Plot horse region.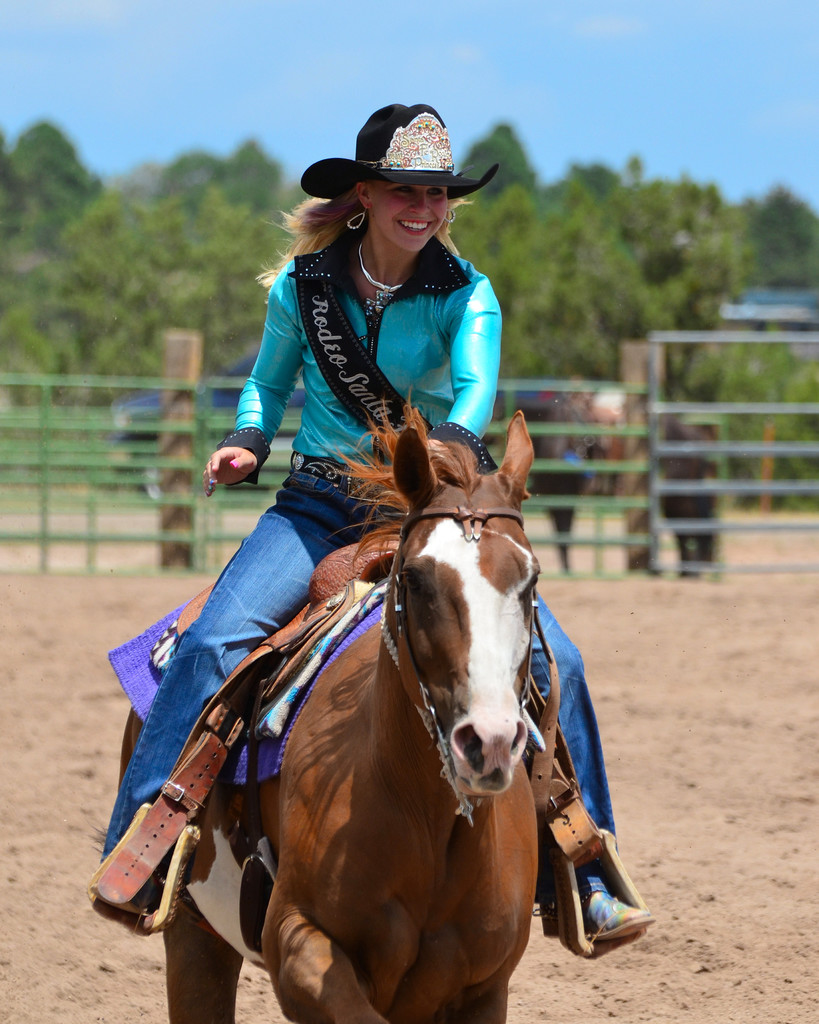
Plotted at bbox=[83, 402, 568, 1023].
